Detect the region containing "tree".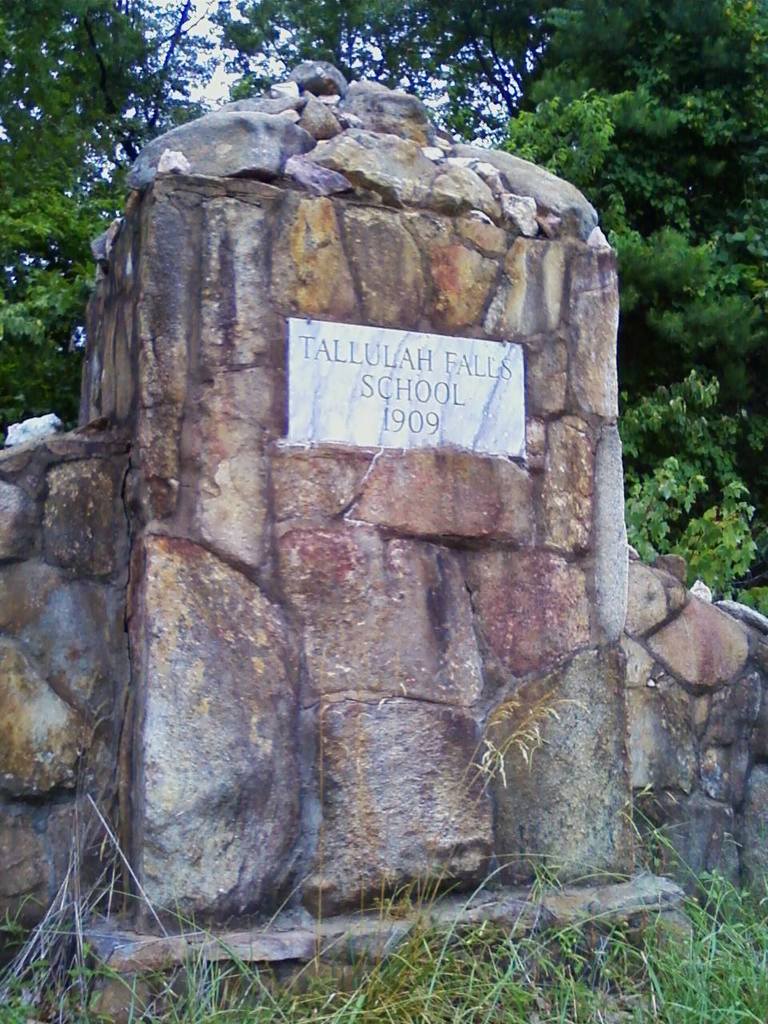
(472, 0, 767, 569).
